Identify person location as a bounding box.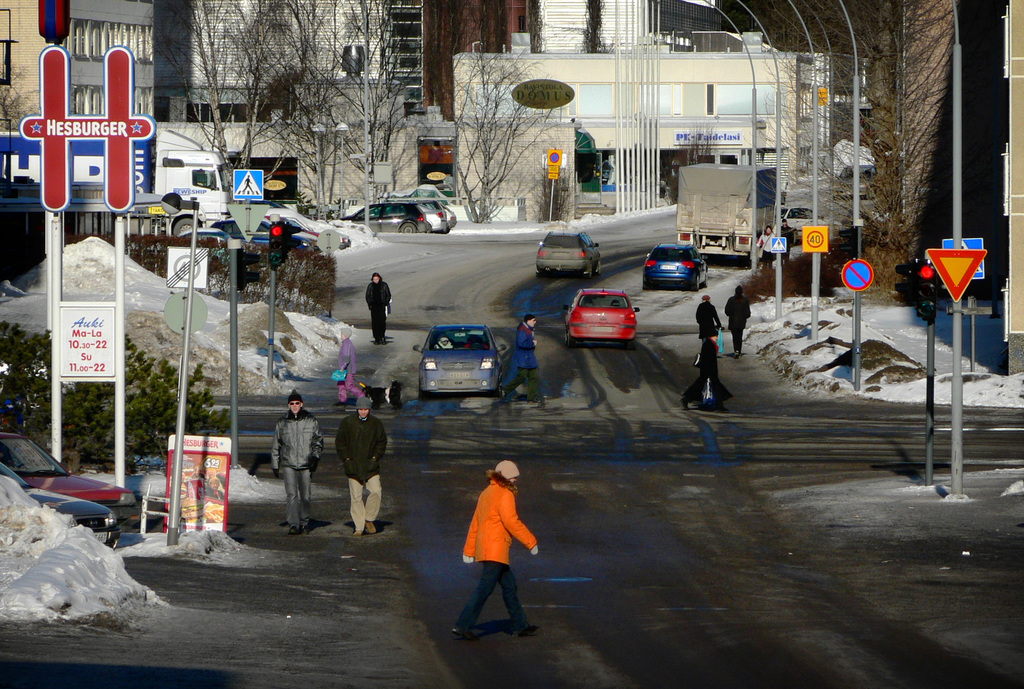
(x1=696, y1=295, x2=726, y2=338).
